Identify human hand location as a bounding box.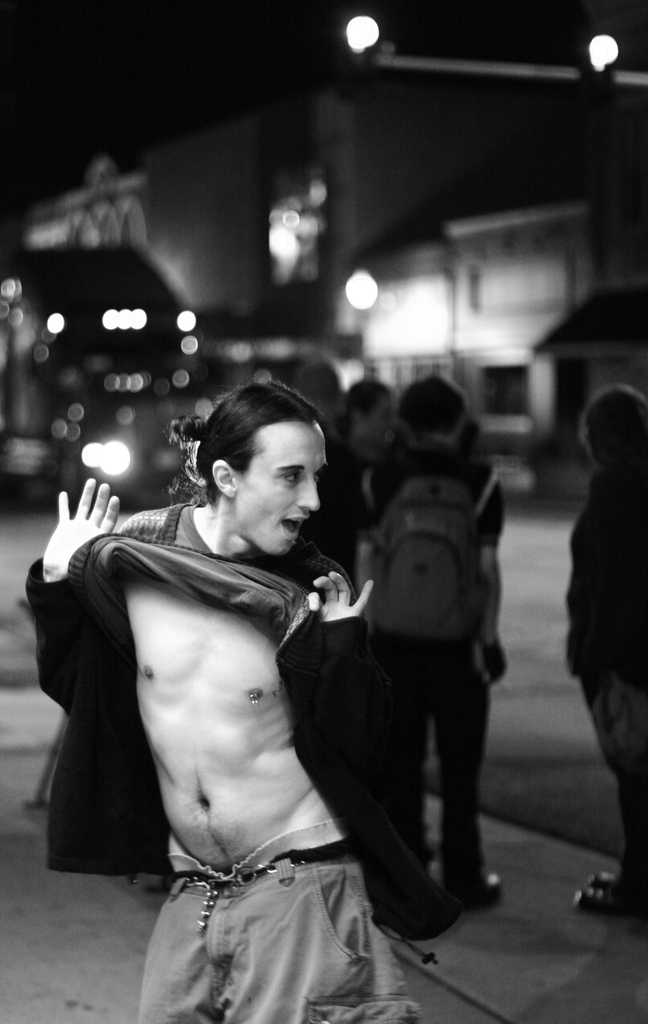
x1=47 y1=483 x2=119 y2=564.
